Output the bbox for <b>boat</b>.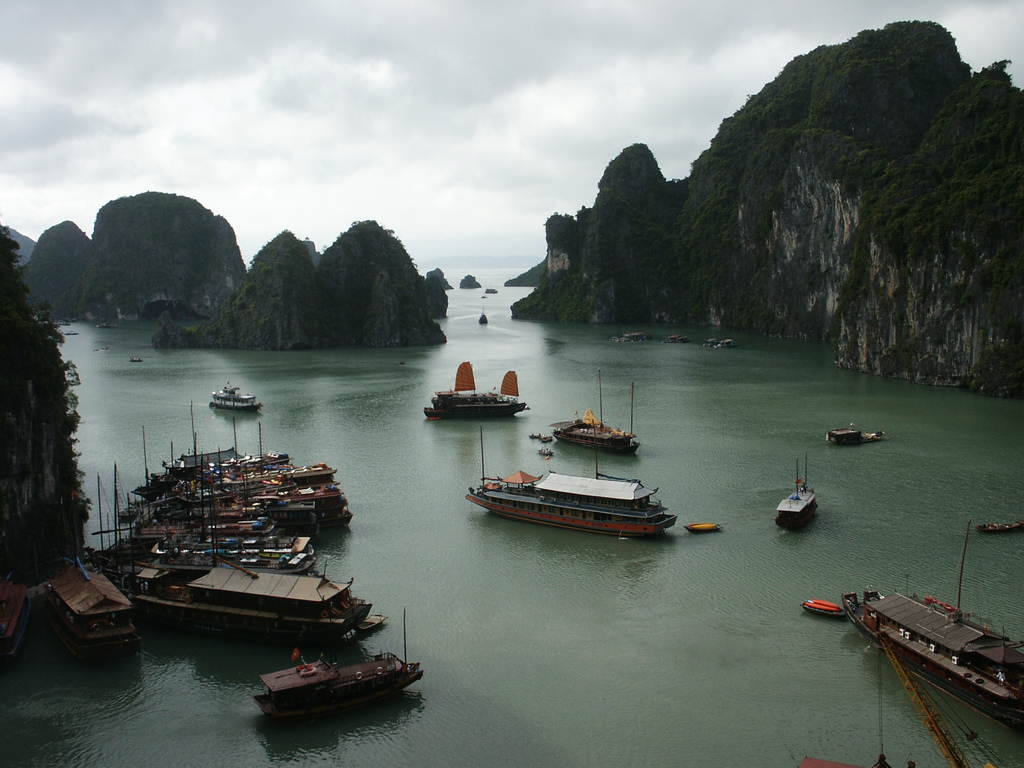
left=554, top=378, right=637, bottom=448.
